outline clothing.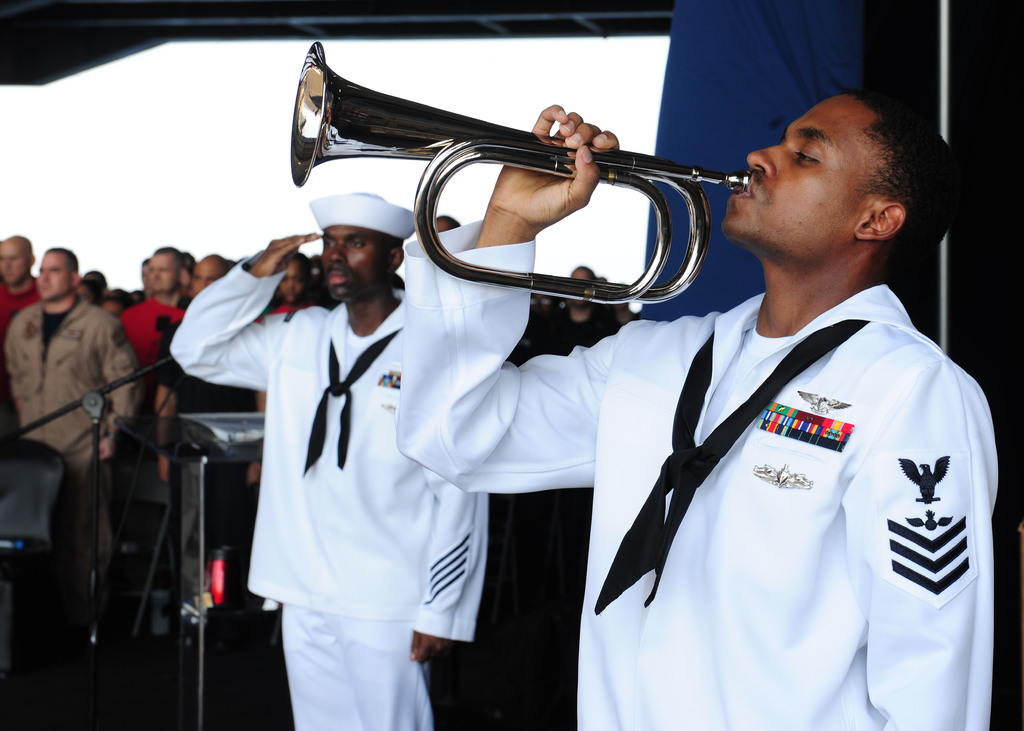
Outline: detection(0, 275, 44, 320).
